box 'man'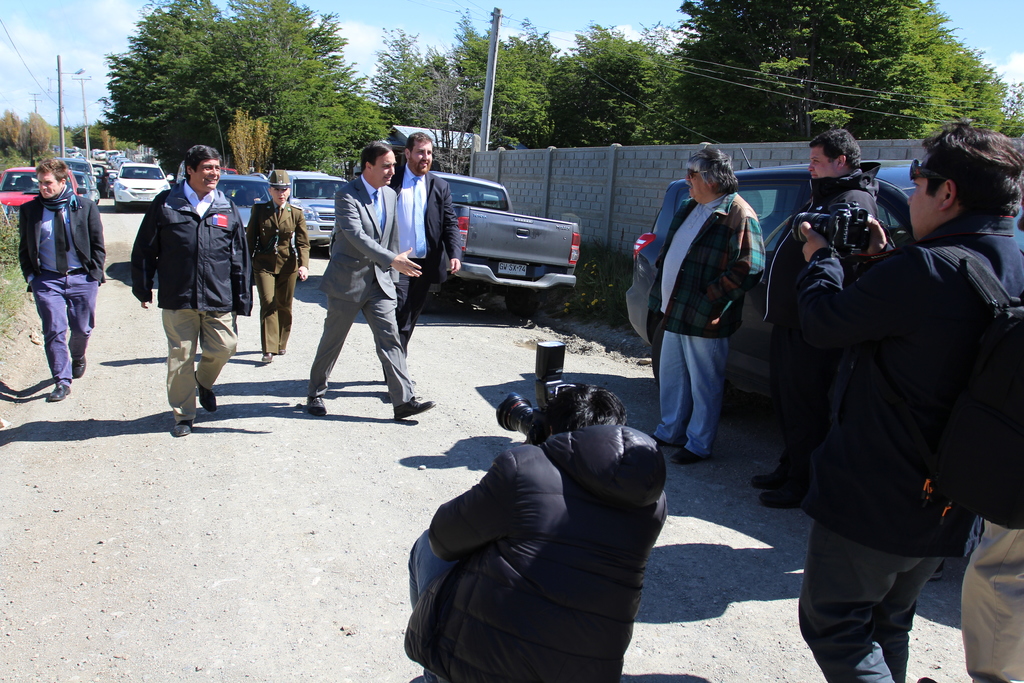
{"x1": 774, "y1": 128, "x2": 1017, "y2": 659}
